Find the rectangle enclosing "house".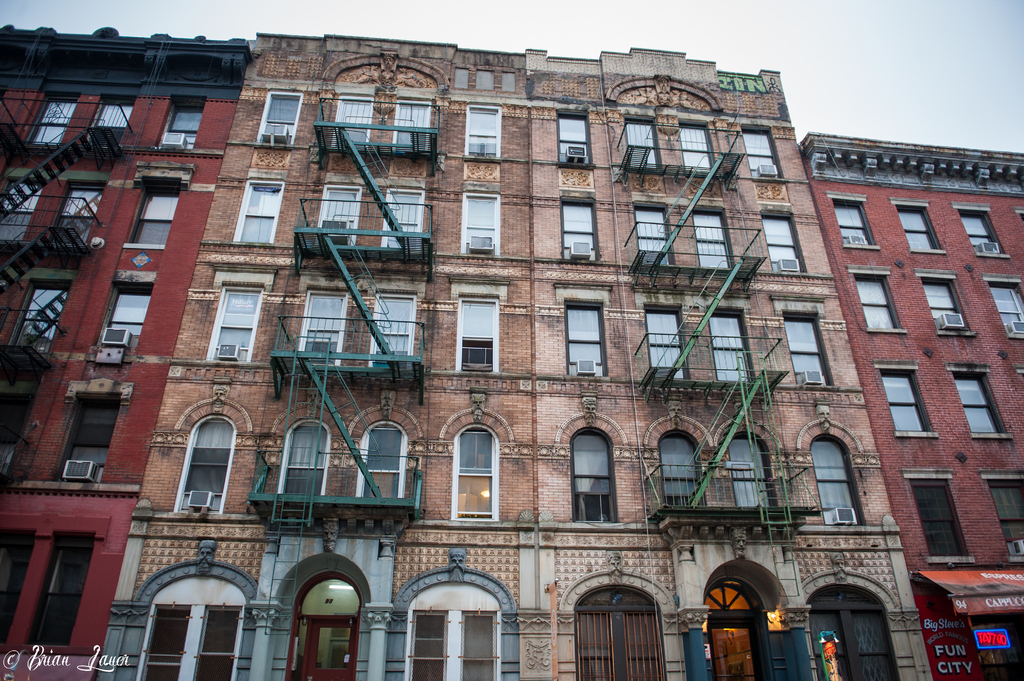
(left=94, top=32, right=930, bottom=680).
